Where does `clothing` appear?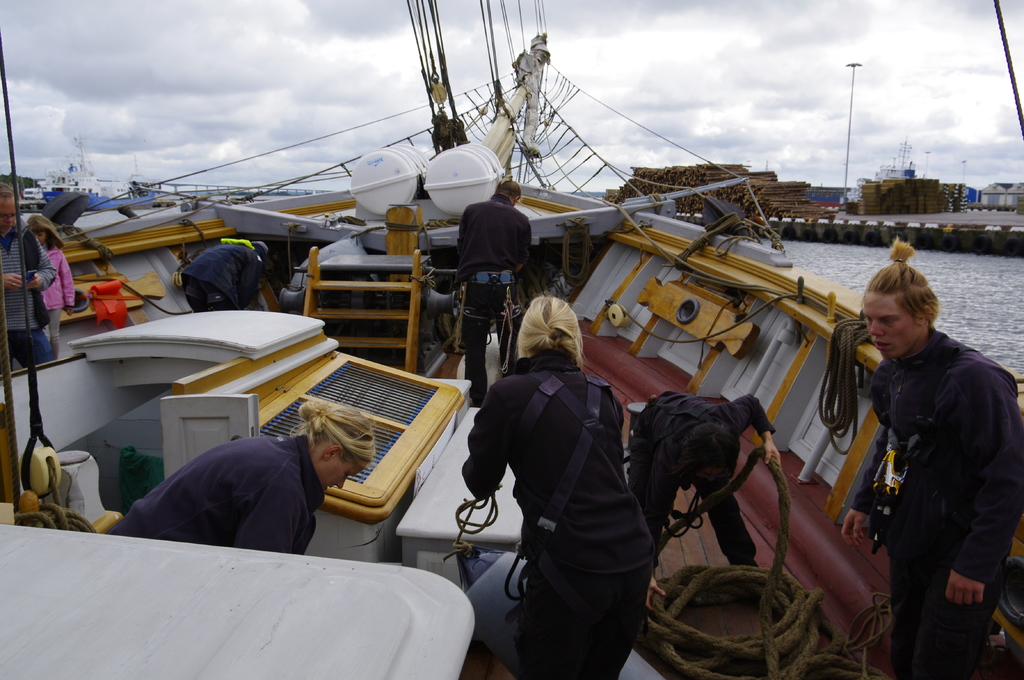
Appears at locate(625, 387, 777, 565).
